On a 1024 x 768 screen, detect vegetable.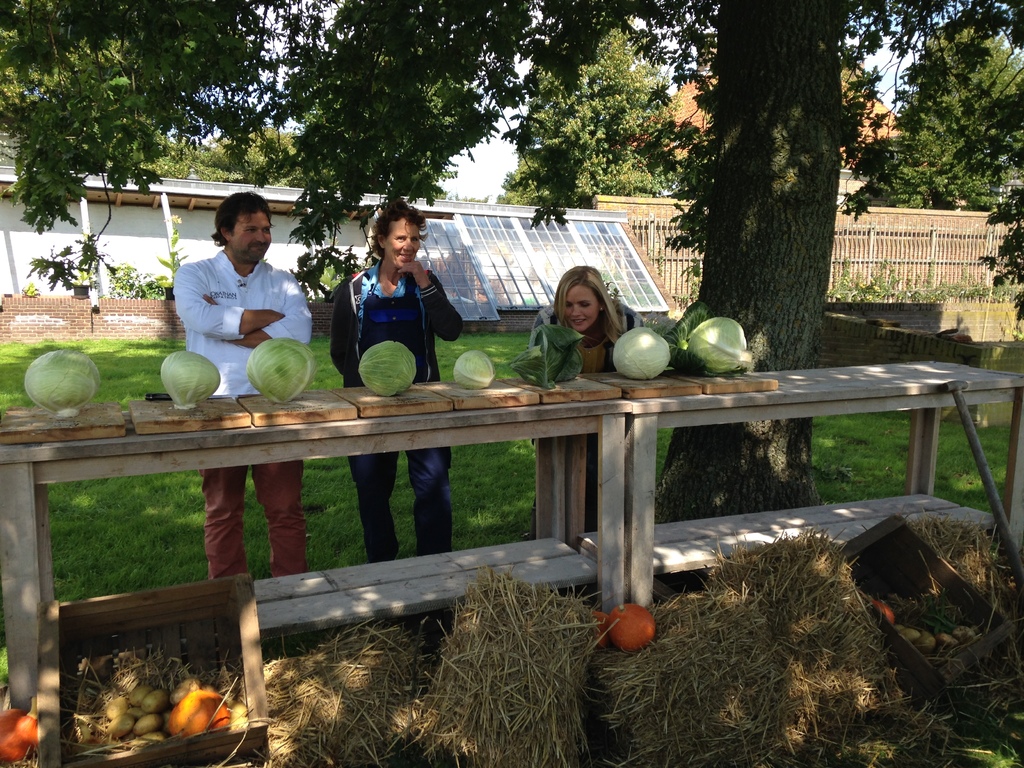
[160, 352, 218, 409].
